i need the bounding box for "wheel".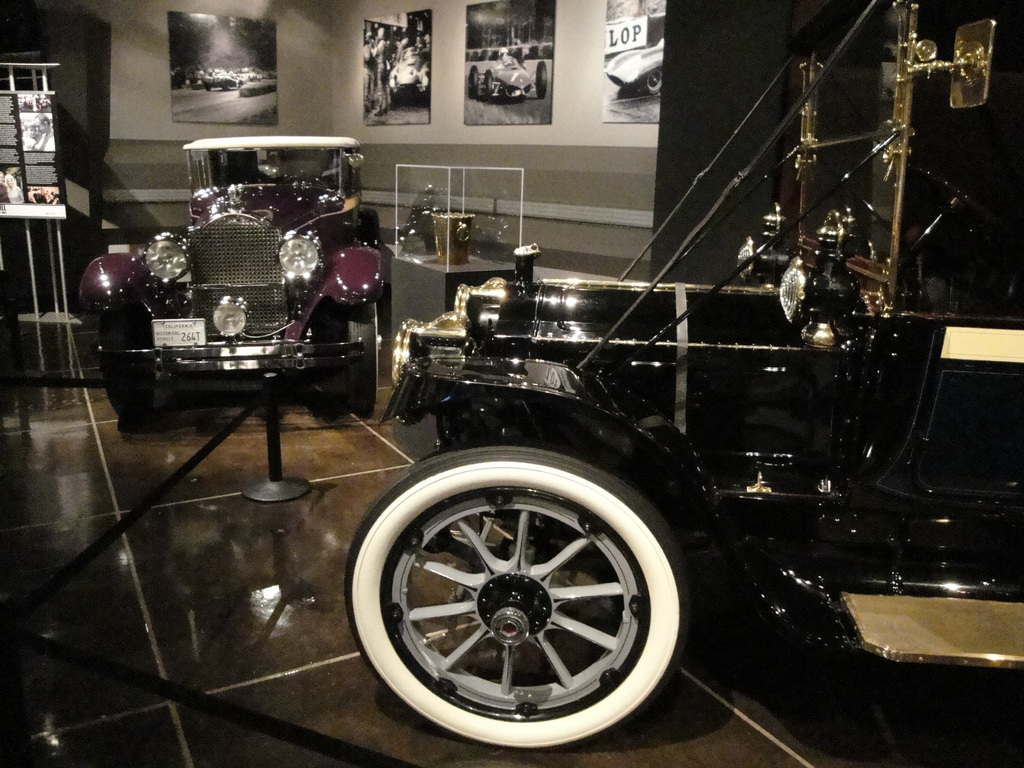
Here it is: left=907, top=165, right=1007, bottom=257.
